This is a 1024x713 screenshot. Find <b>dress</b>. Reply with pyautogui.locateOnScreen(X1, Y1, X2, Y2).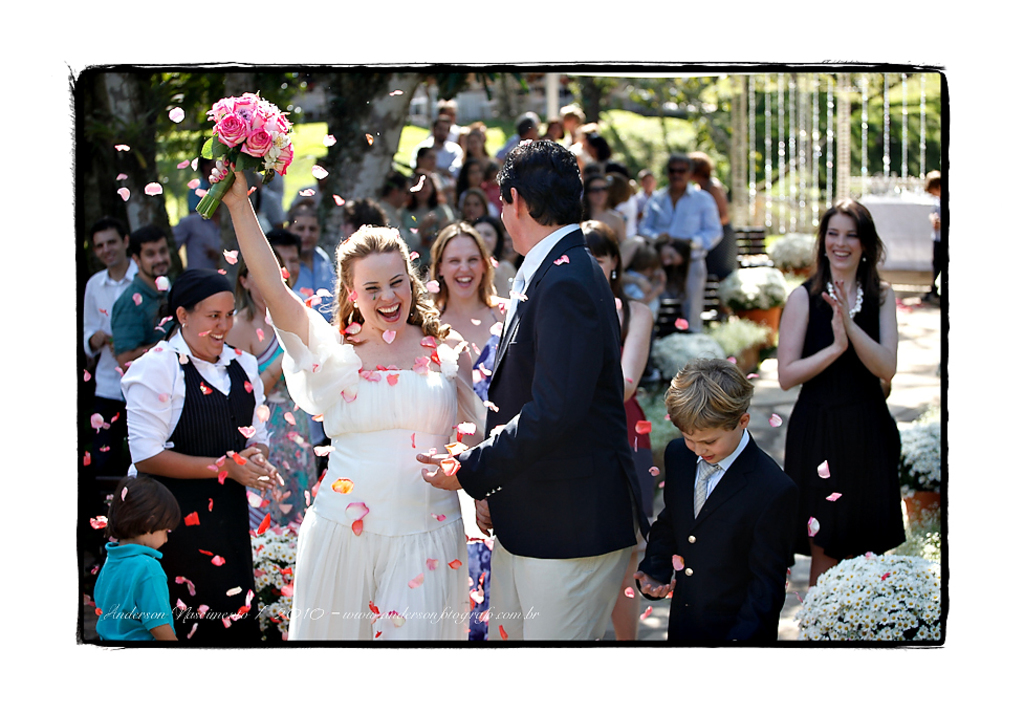
pyautogui.locateOnScreen(781, 272, 903, 559).
